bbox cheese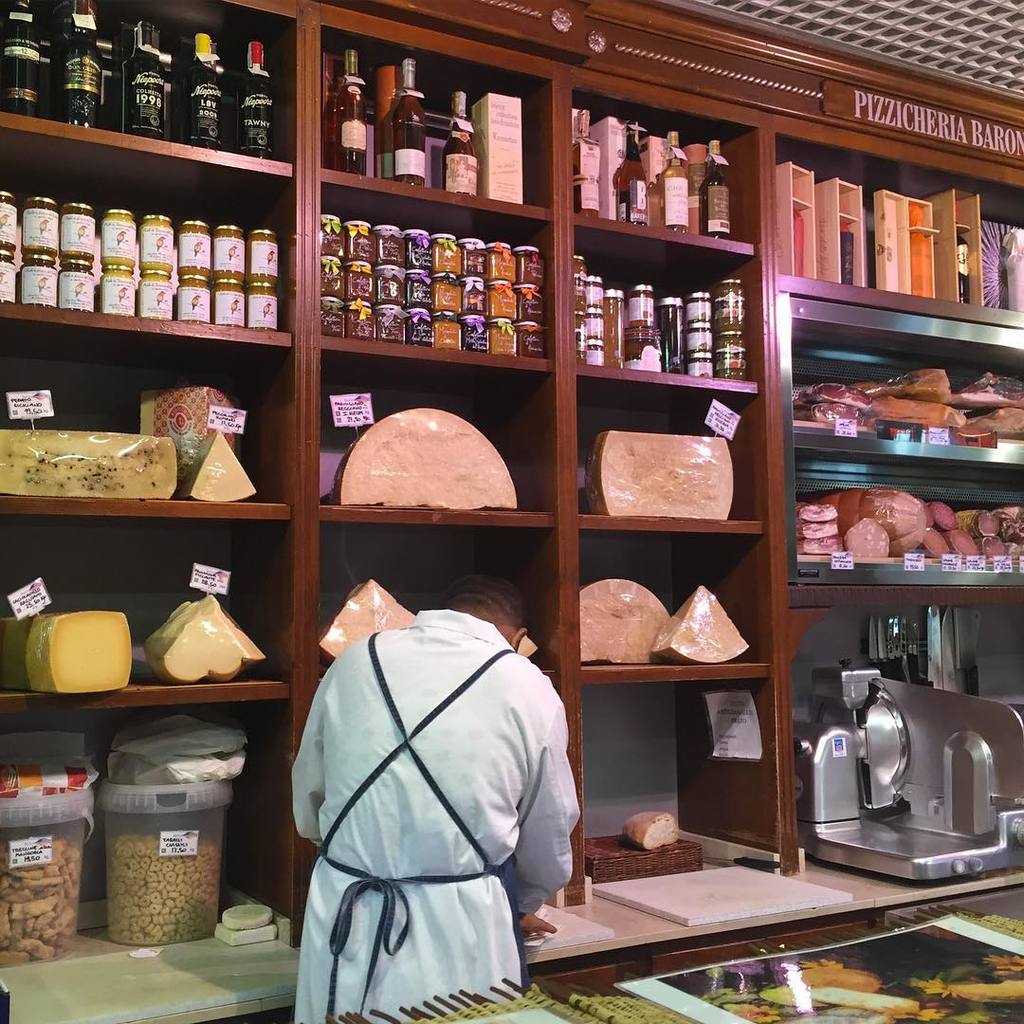
pyautogui.locateOnScreen(333, 406, 521, 506)
